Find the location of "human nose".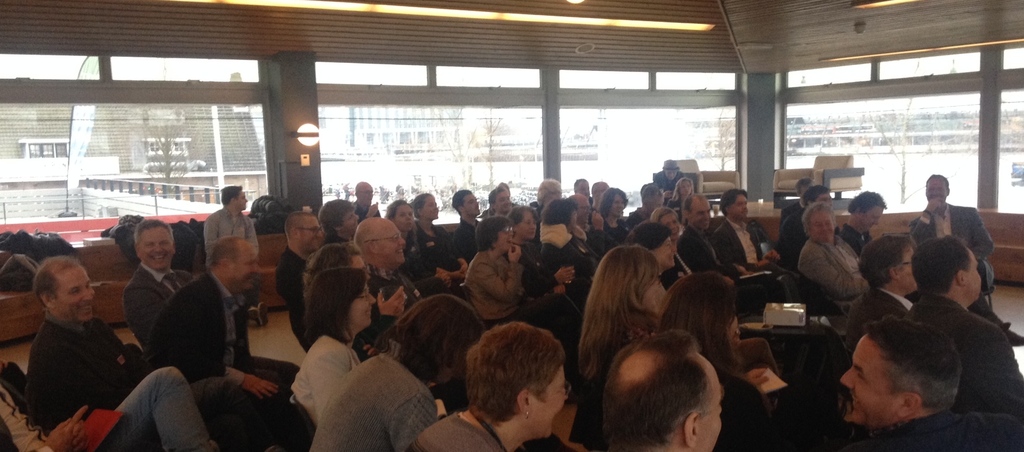
Location: <region>252, 265, 261, 274</region>.
